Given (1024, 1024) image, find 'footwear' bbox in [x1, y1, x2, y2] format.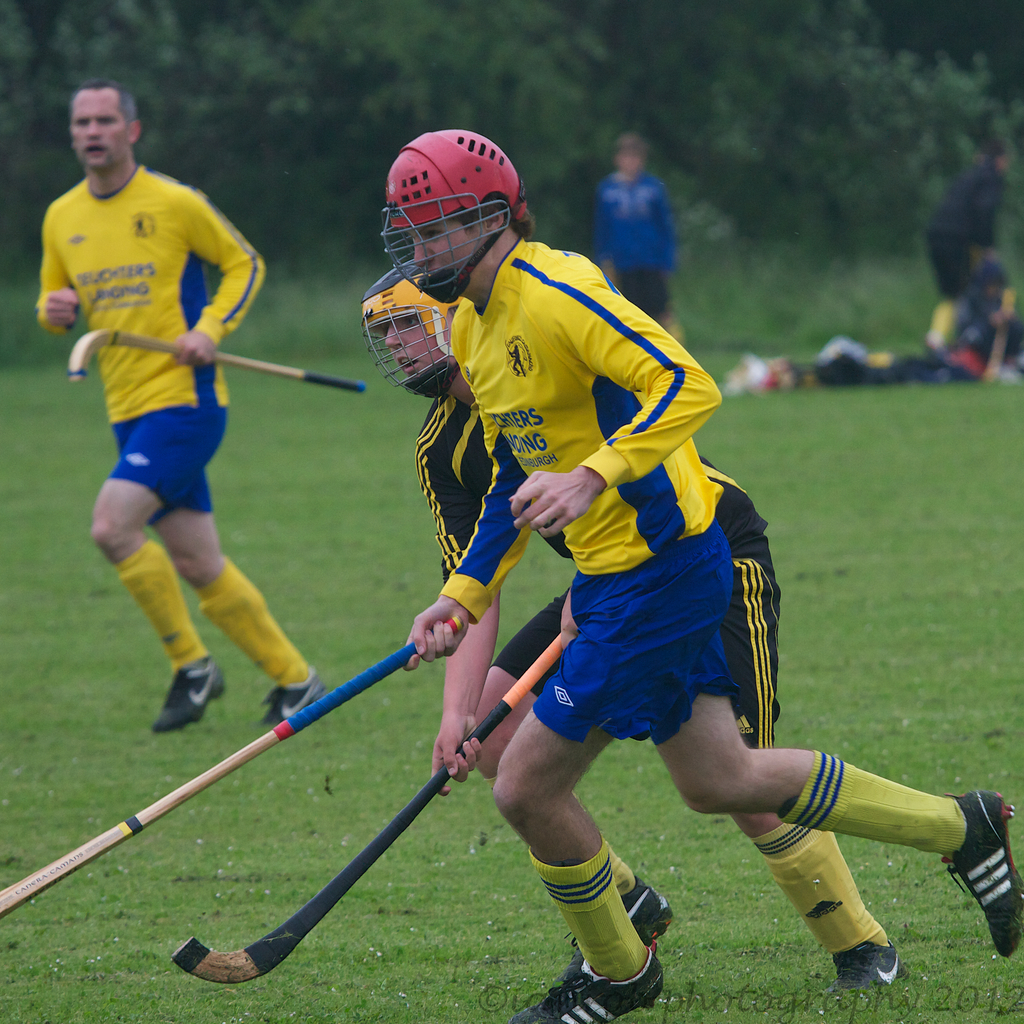
[832, 939, 909, 998].
